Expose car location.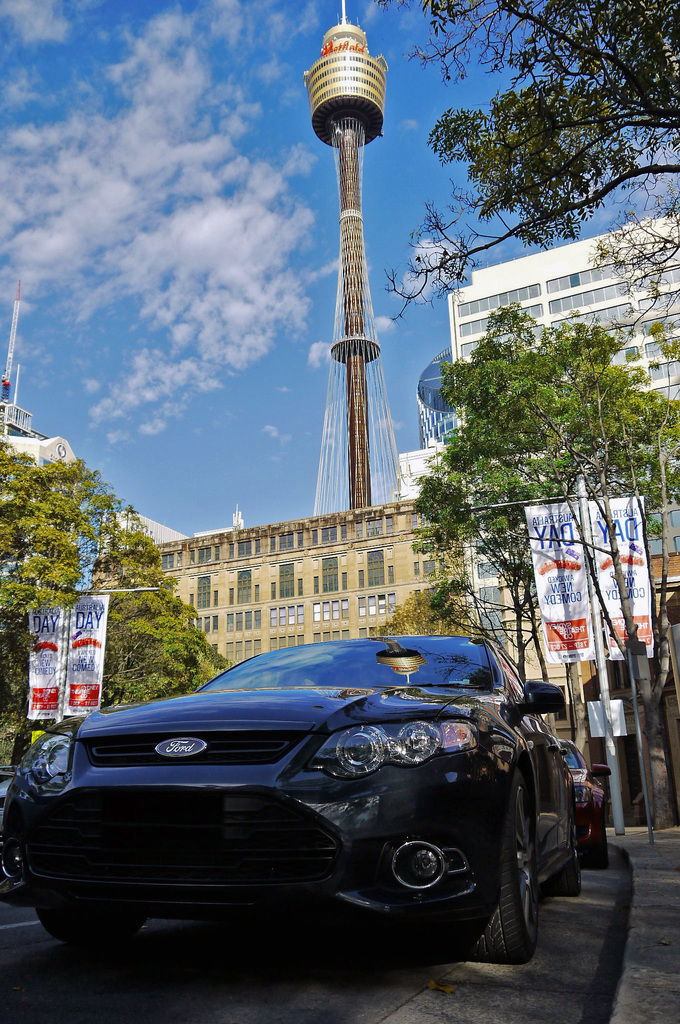
Exposed at detection(17, 639, 582, 975).
